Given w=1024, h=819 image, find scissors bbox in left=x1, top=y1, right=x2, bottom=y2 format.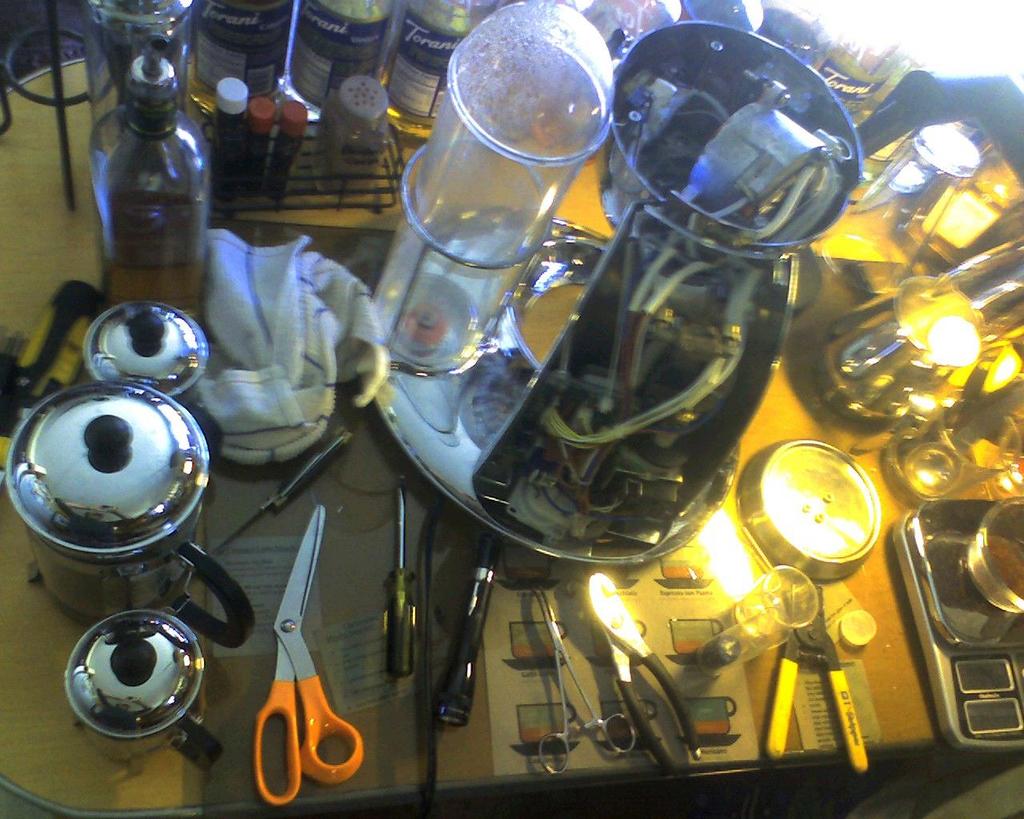
left=534, top=584, right=640, bottom=778.
